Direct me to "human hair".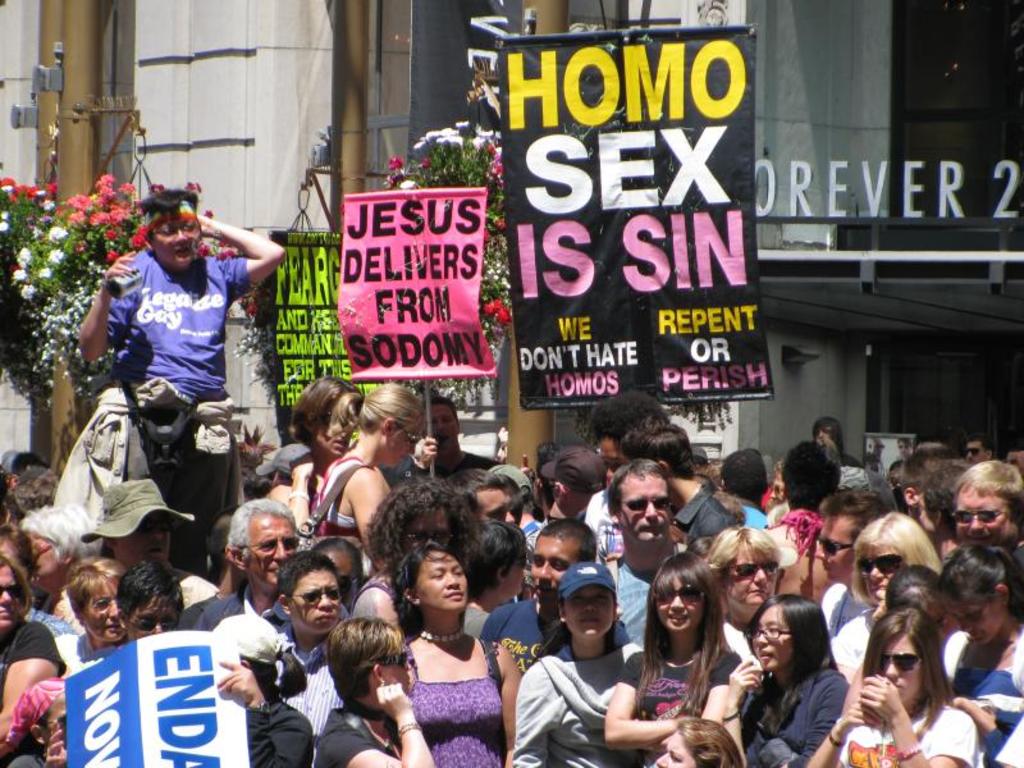
Direction: bbox=(280, 548, 339, 603).
